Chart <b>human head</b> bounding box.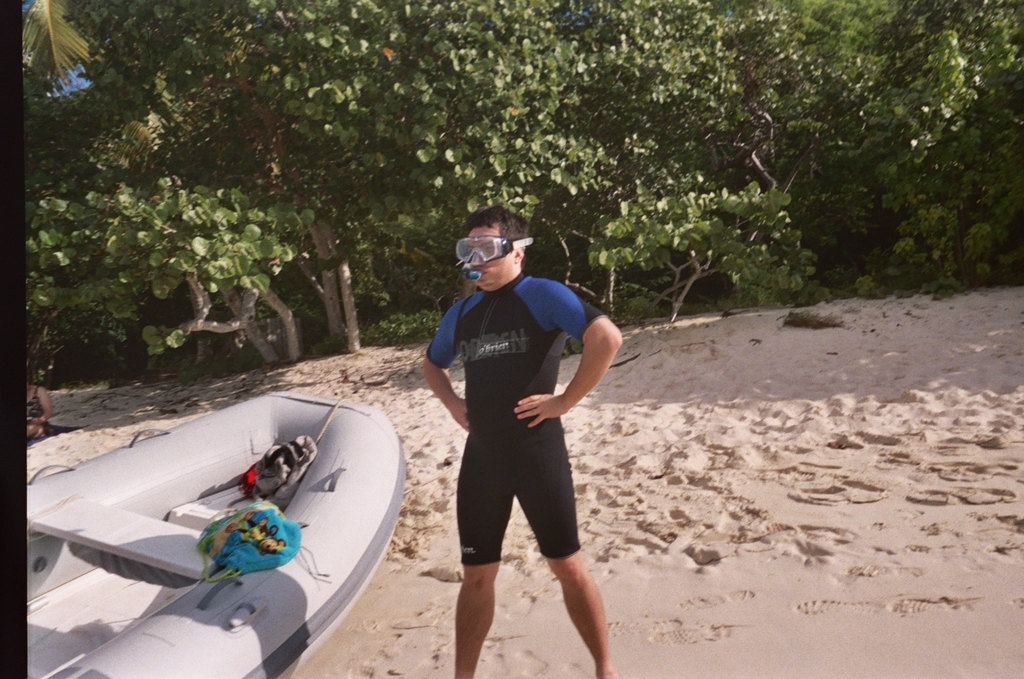
Charted: l=447, t=210, r=542, b=297.
